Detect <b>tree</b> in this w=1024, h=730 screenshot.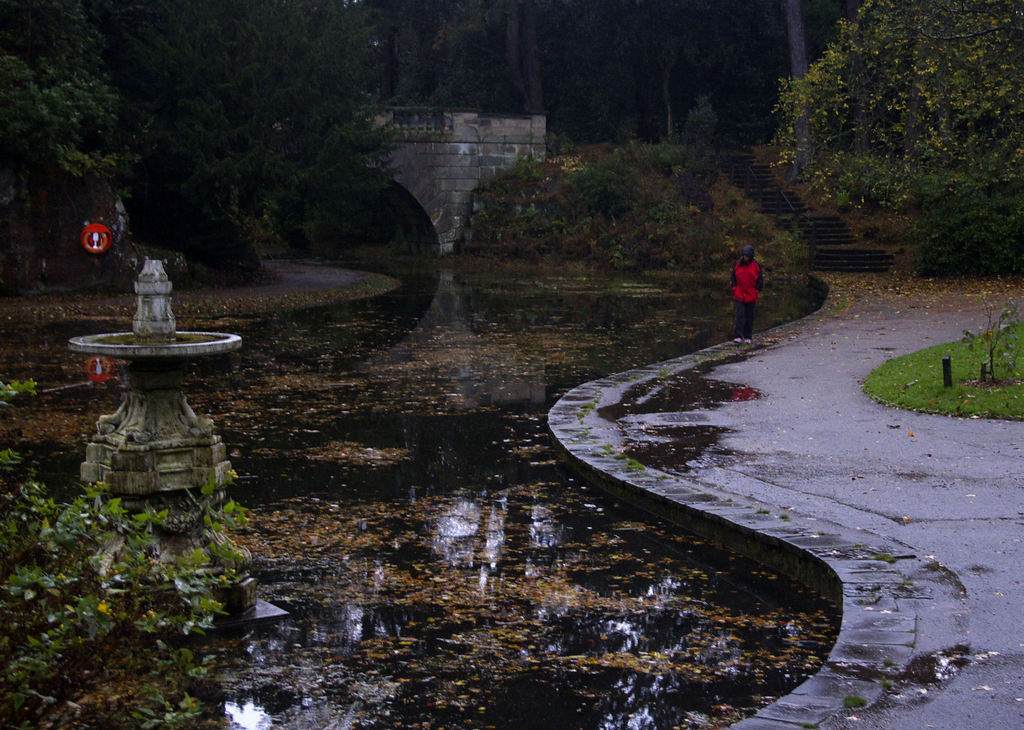
Detection: 385 0 544 128.
